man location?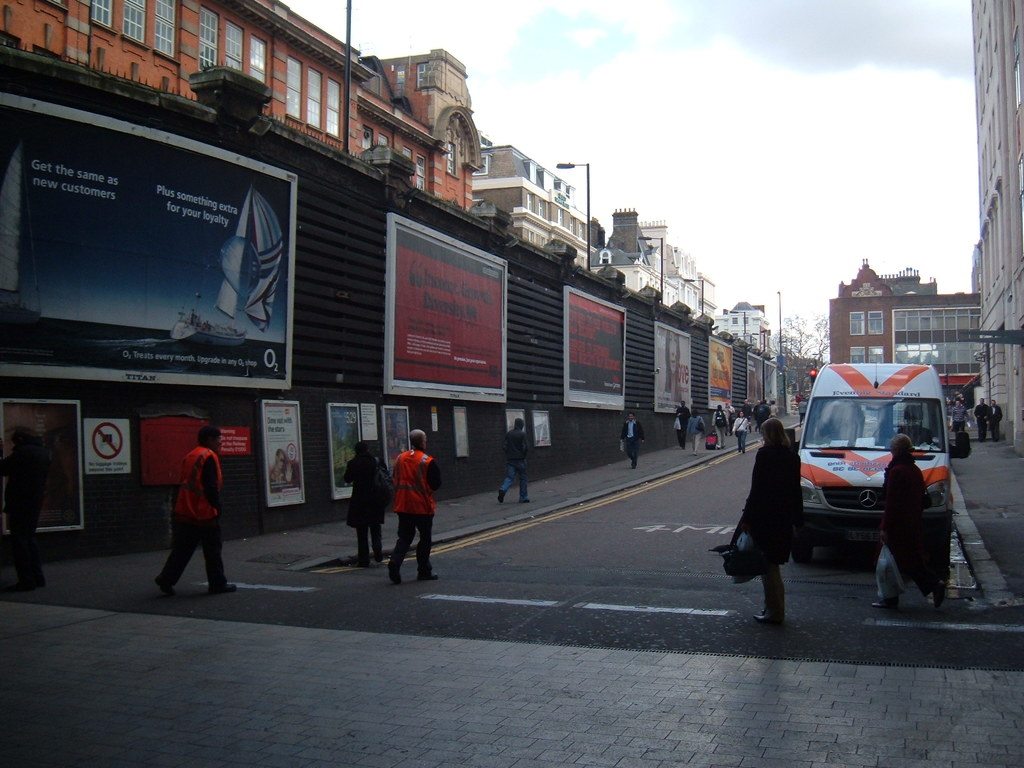
detection(675, 399, 694, 451)
